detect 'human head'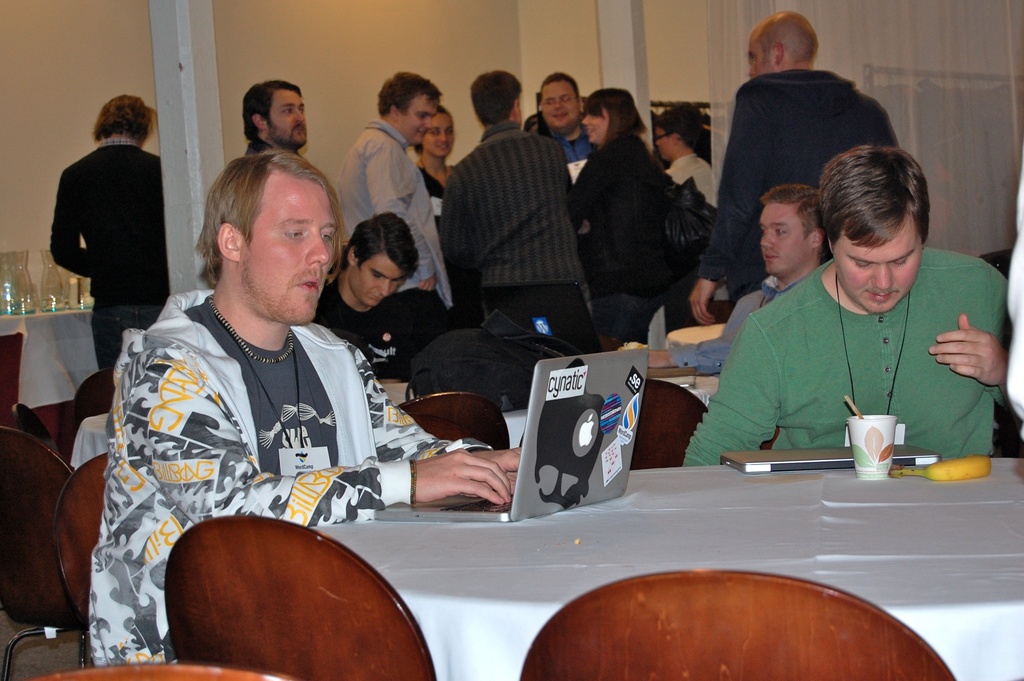
detection(91, 94, 154, 144)
